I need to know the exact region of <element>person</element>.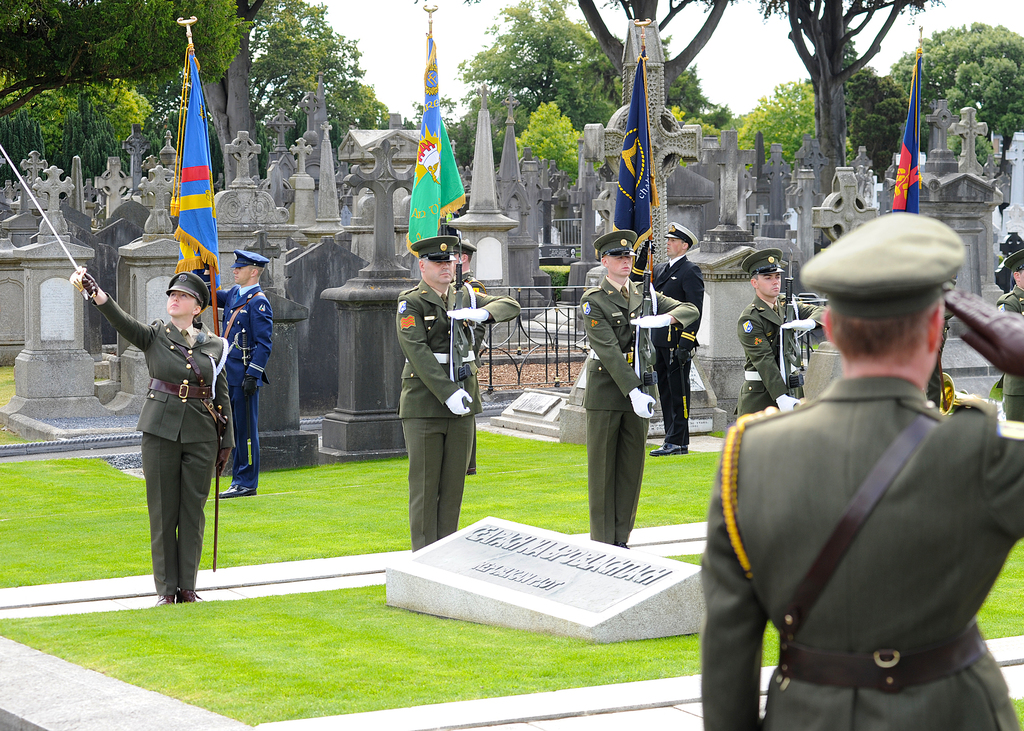
Region: Rect(461, 237, 525, 476).
